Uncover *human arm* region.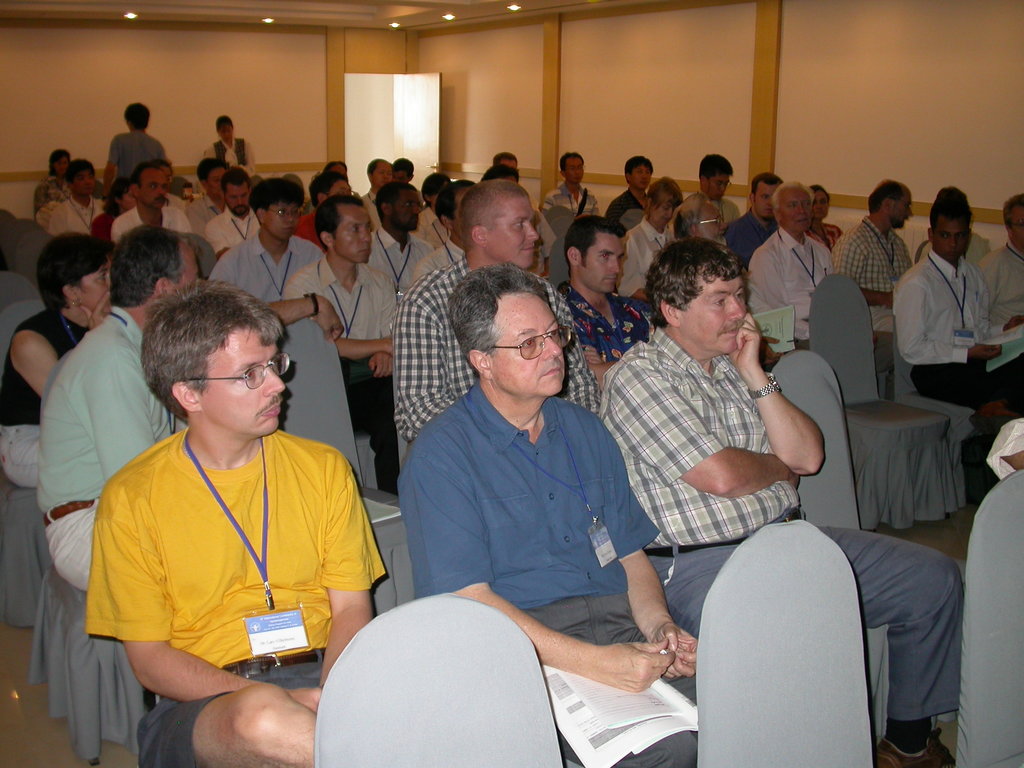
Uncovered: crop(104, 464, 324, 708).
